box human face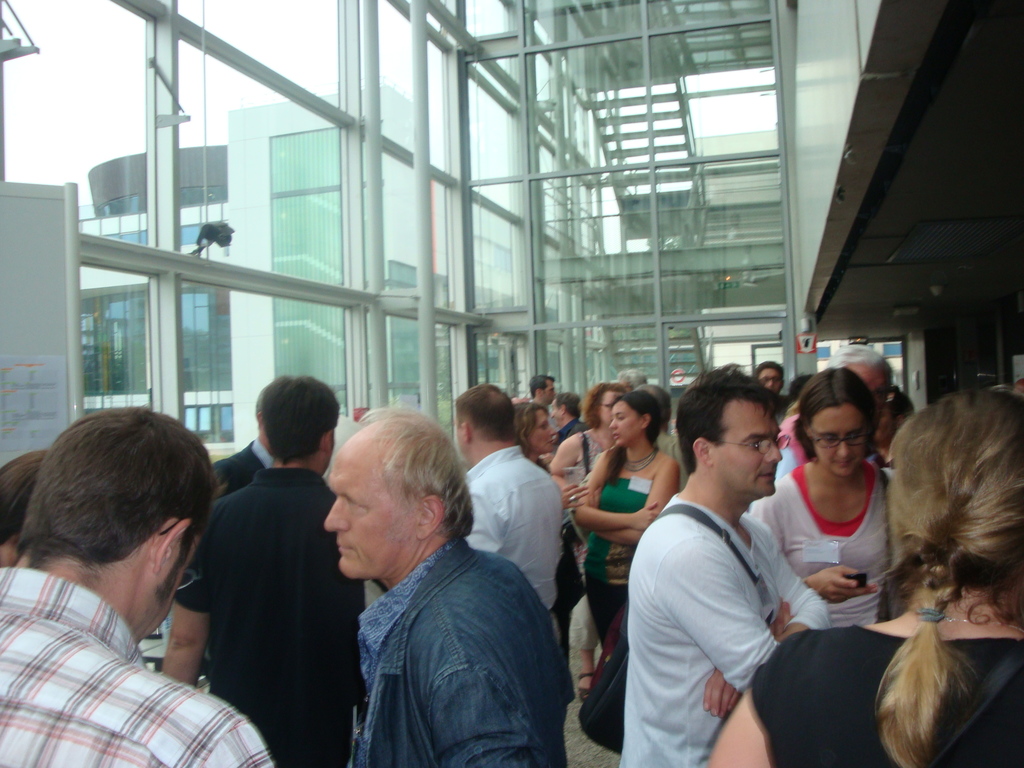
[528,407,556,452]
